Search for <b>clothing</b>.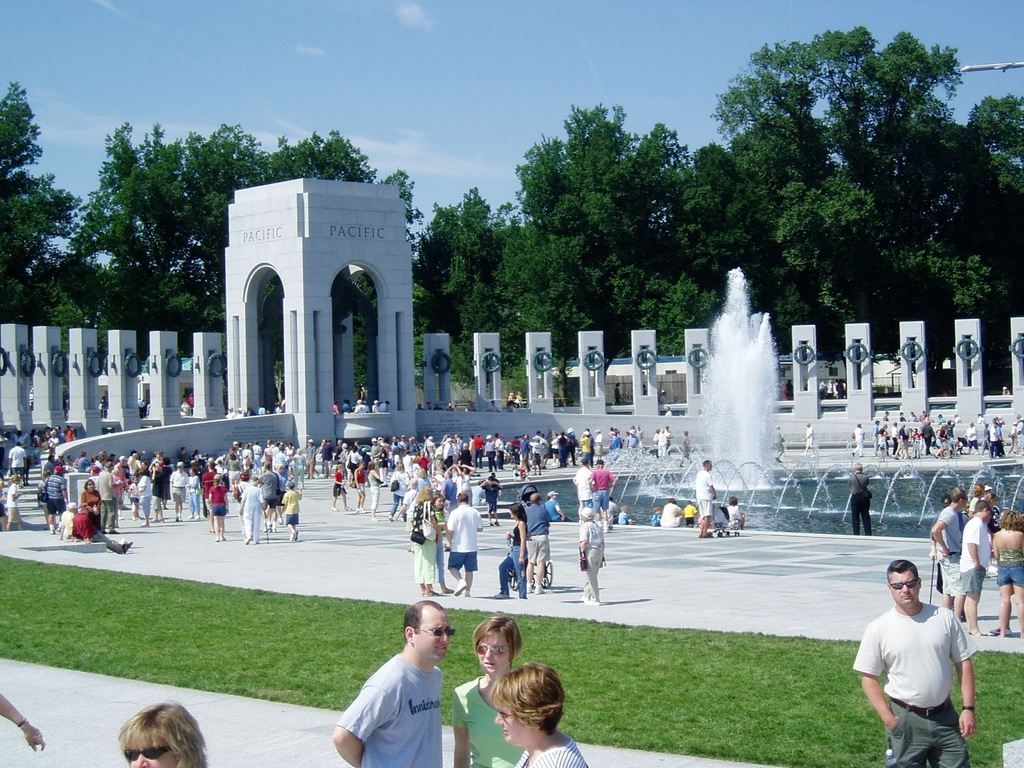
Found at bbox=(444, 675, 520, 767).
